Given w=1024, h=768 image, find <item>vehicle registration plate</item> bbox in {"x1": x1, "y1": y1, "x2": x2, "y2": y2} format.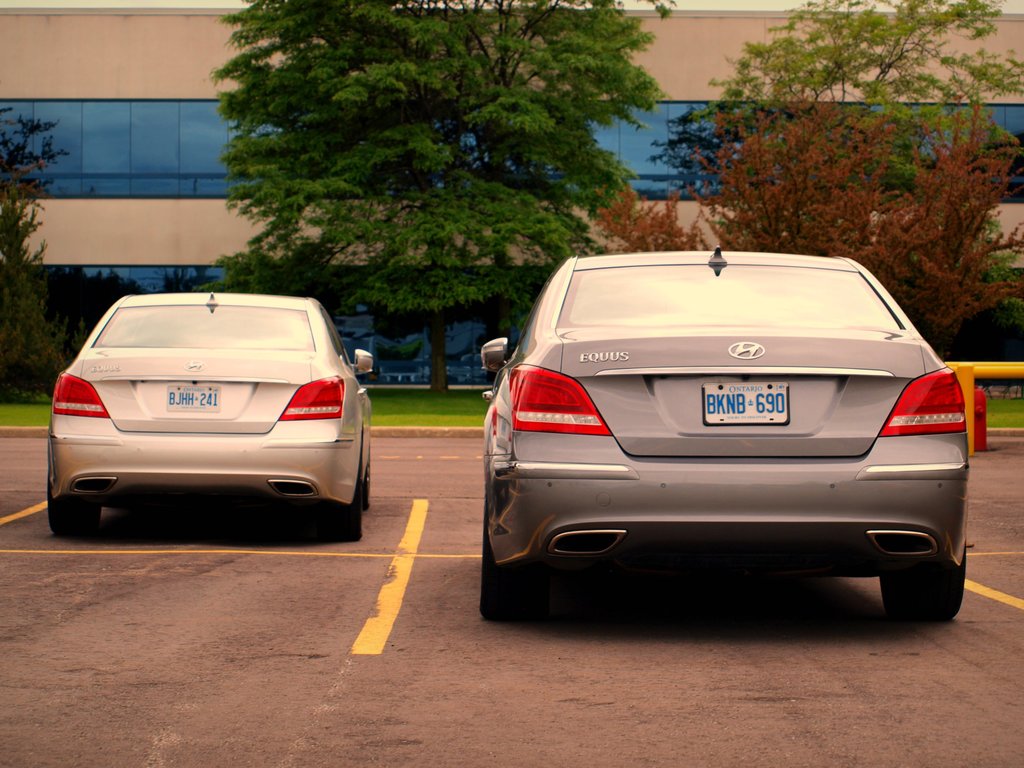
{"x1": 165, "y1": 384, "x2": 225, "y2": 417}.
